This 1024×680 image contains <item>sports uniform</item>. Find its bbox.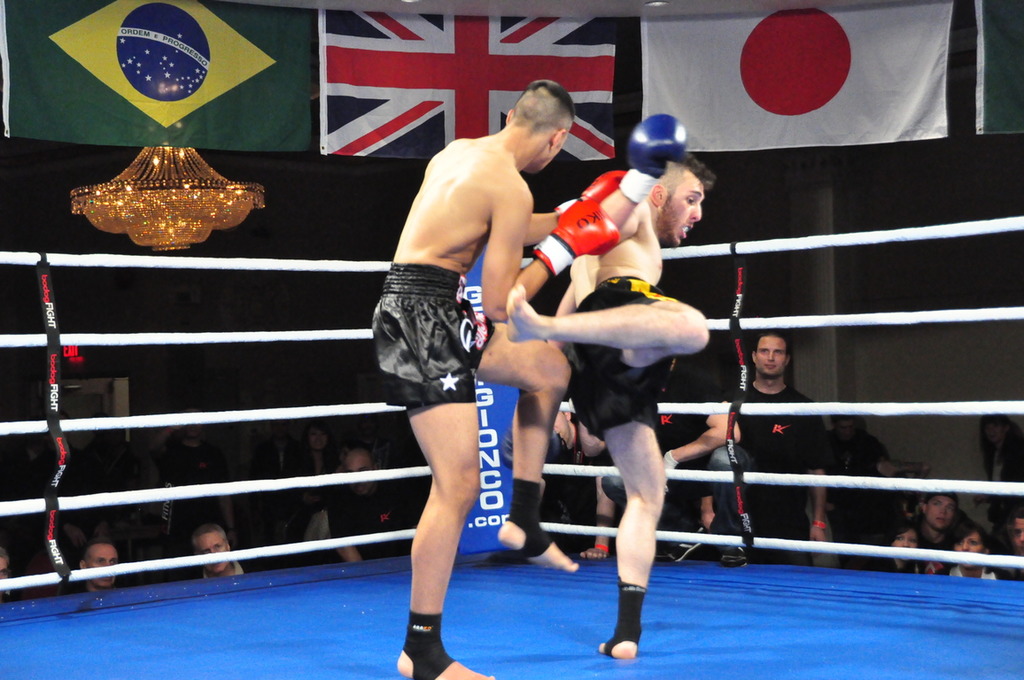
Rect(556, 274, 674, 459).
